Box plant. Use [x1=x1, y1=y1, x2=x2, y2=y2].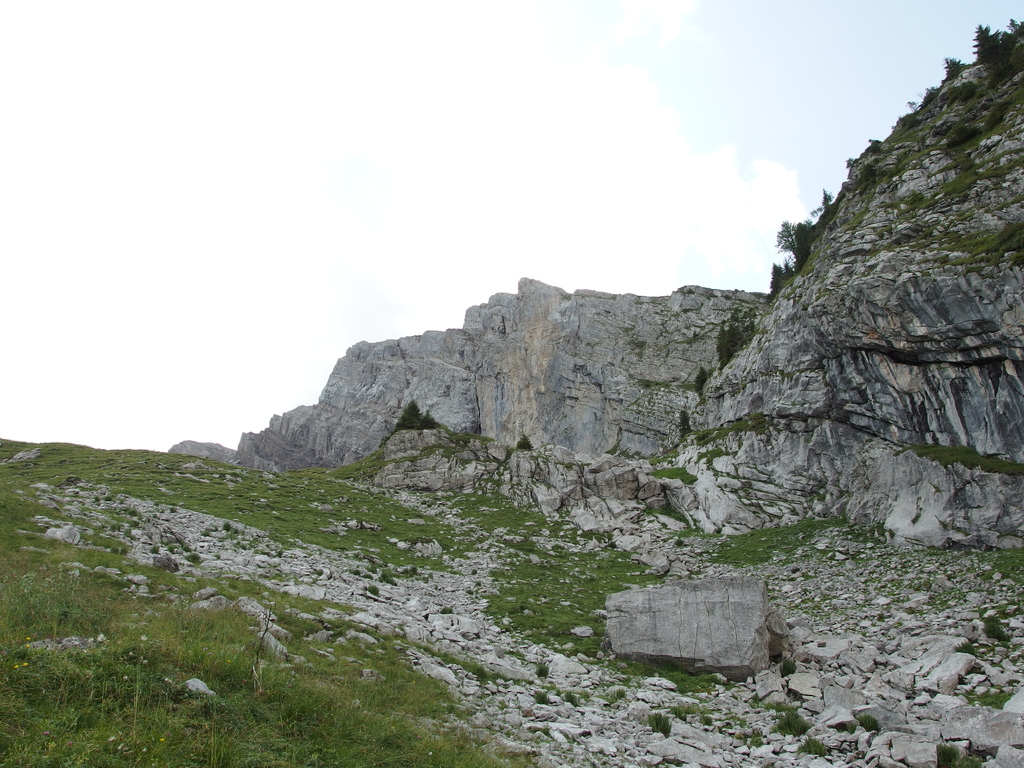
[x1=842, y1=719, x2=857, y2=736].
